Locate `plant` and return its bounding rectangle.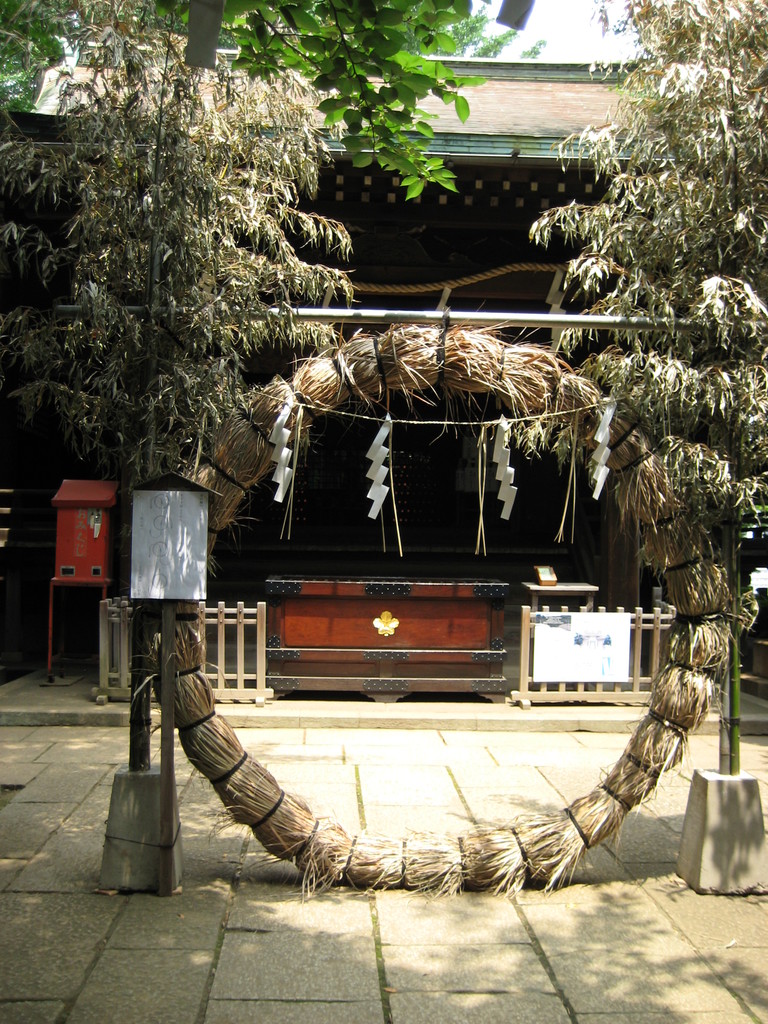
detection(0, 0, 357, 781).
